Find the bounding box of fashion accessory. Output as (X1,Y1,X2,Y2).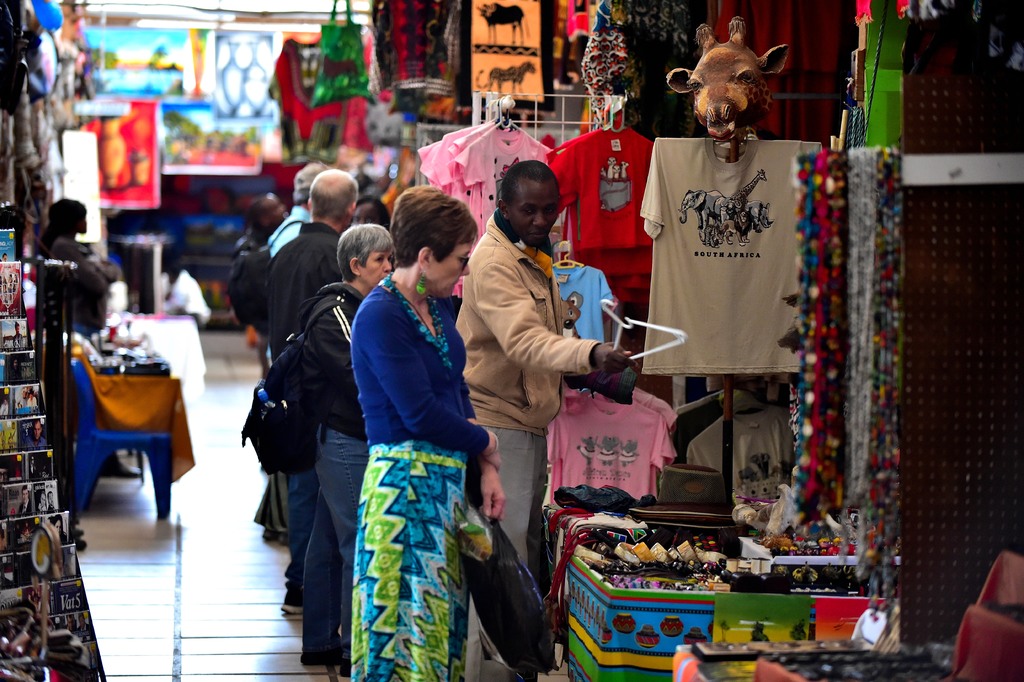
(416,269,426,295).
